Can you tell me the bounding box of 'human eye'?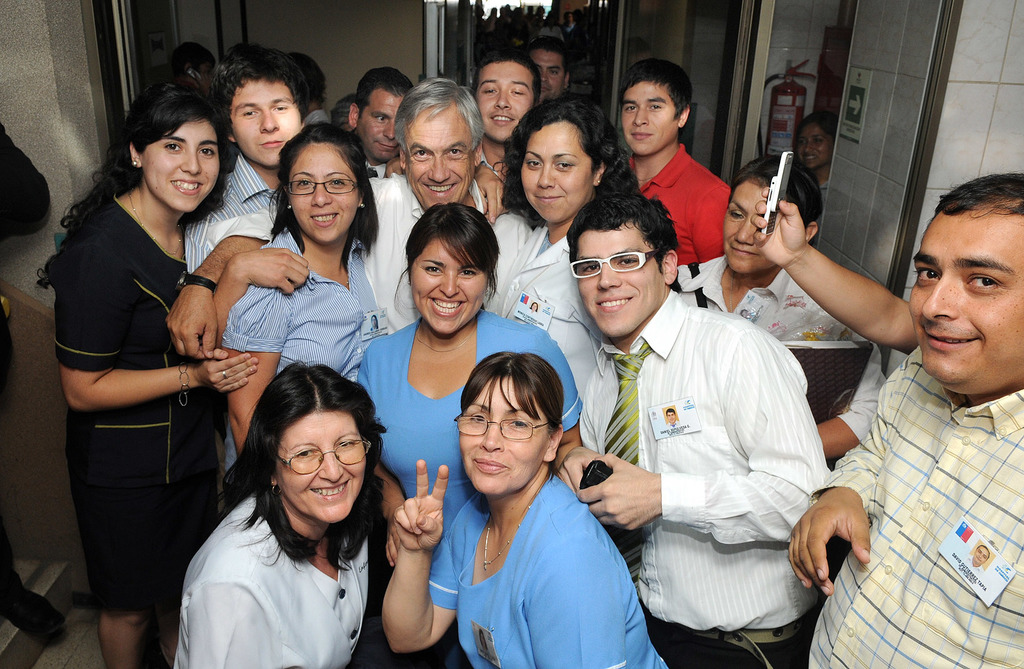
bbox=(548, 67, 557, 76).
